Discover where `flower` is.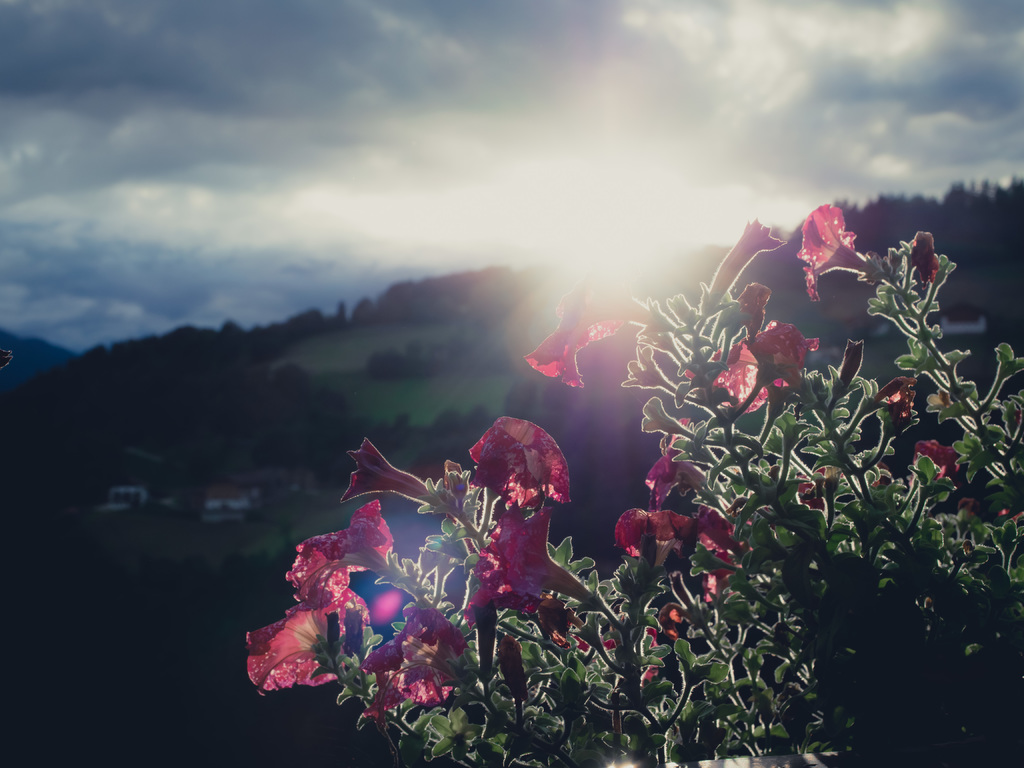
Discovered at Rect(523, 280, 650, 392).
